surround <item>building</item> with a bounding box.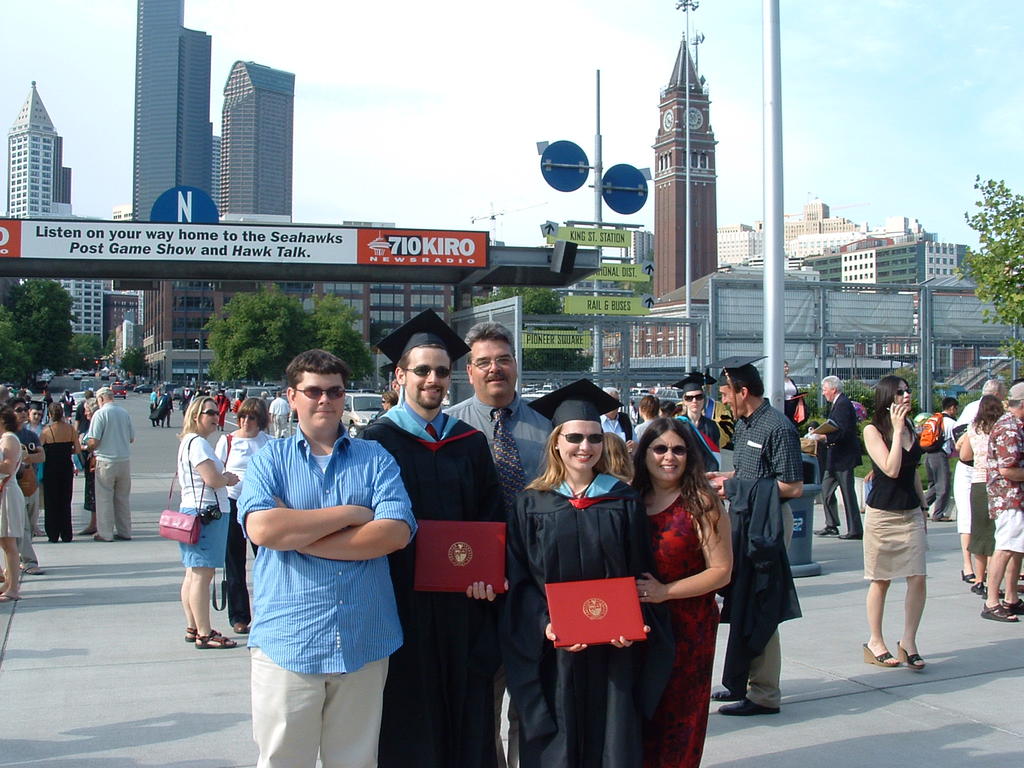
(x1=136, y1=1, x2=214, y2=226).
